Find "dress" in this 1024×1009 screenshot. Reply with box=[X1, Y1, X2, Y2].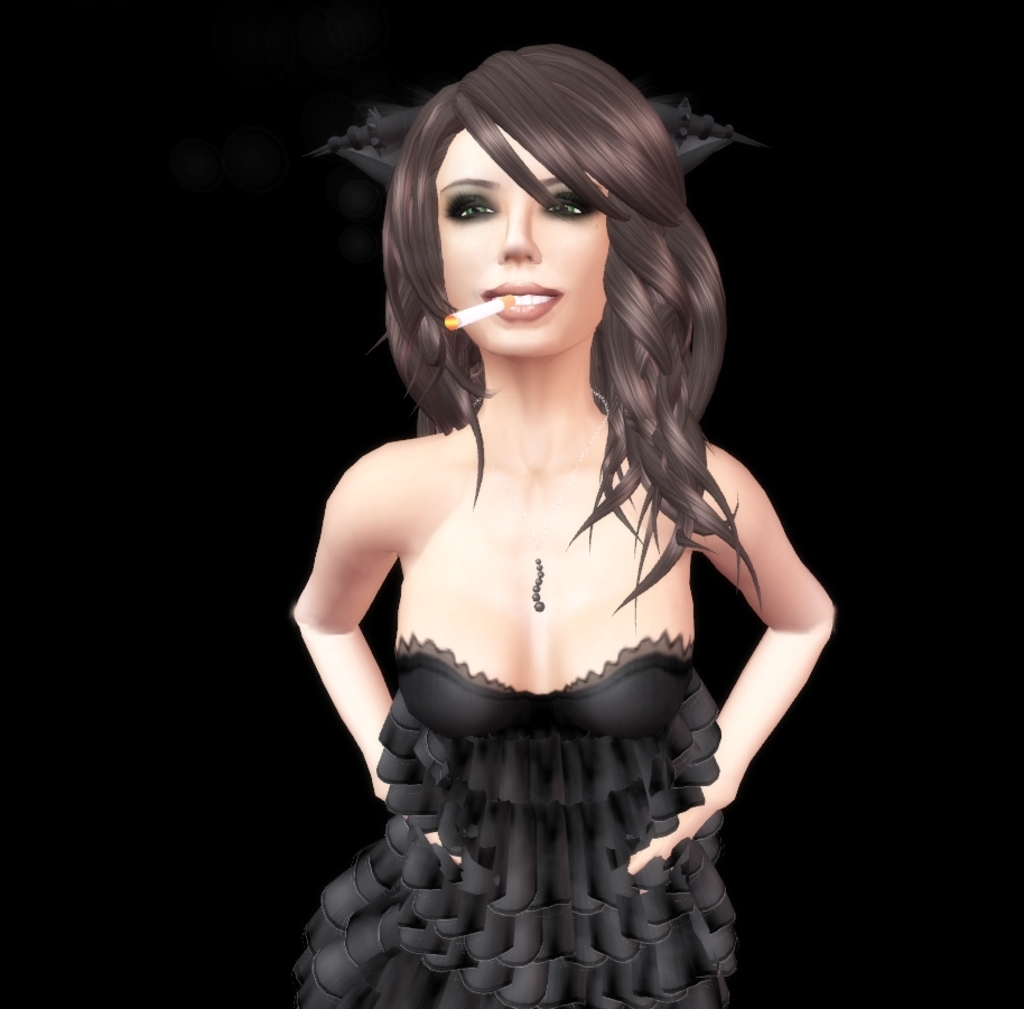
box=[283, 624, 735, 1007].
